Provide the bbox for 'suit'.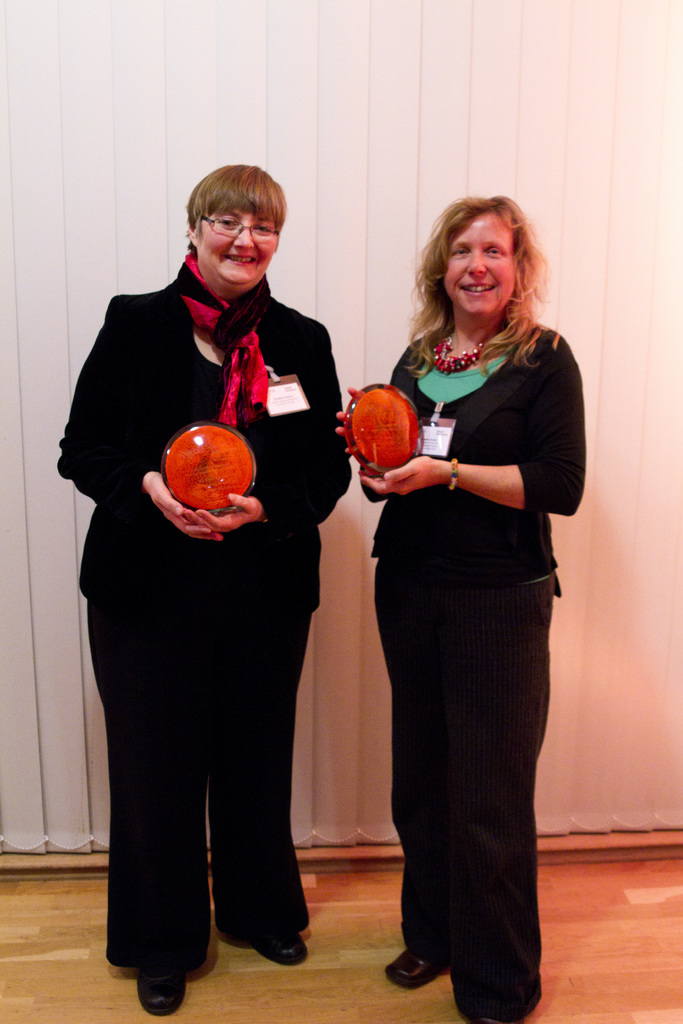
[87, 228, 328, 966].
